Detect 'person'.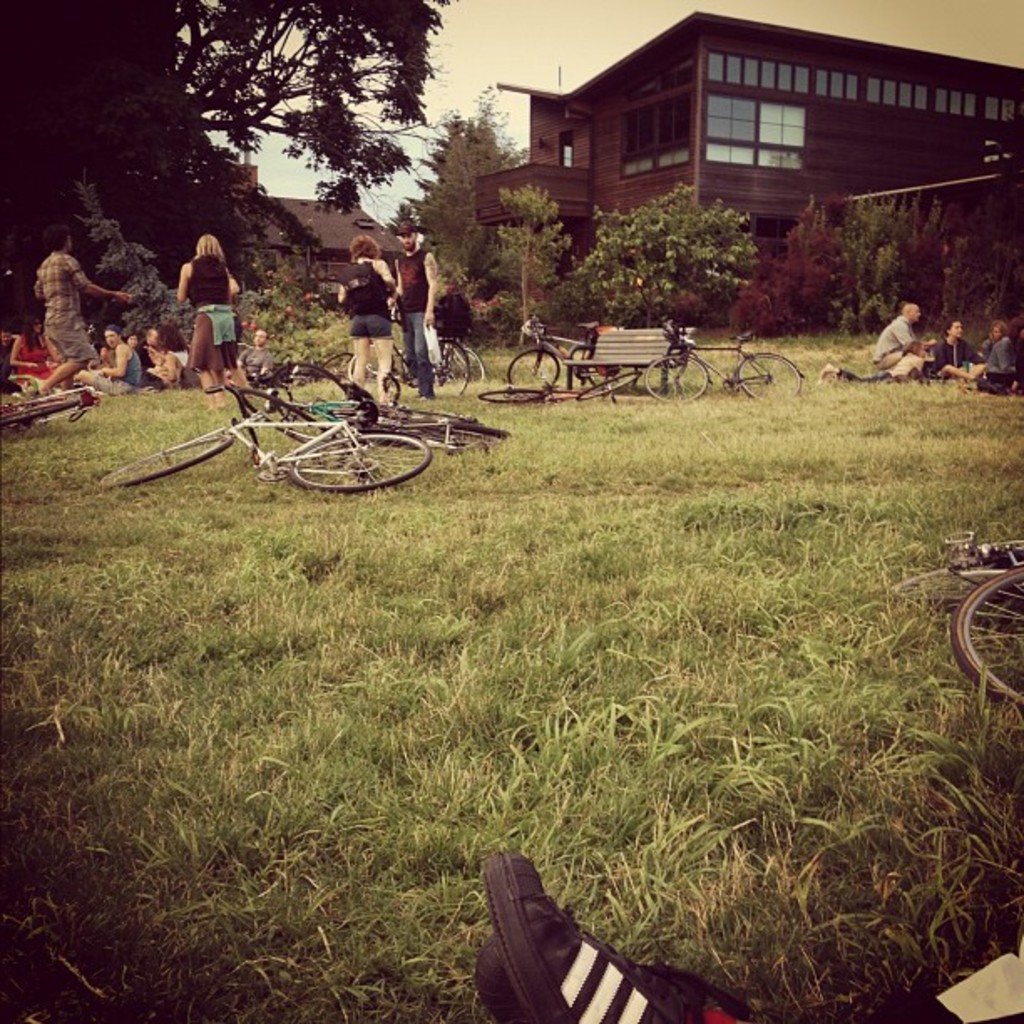
Detected at BBox(136, 323, 169, 388).
